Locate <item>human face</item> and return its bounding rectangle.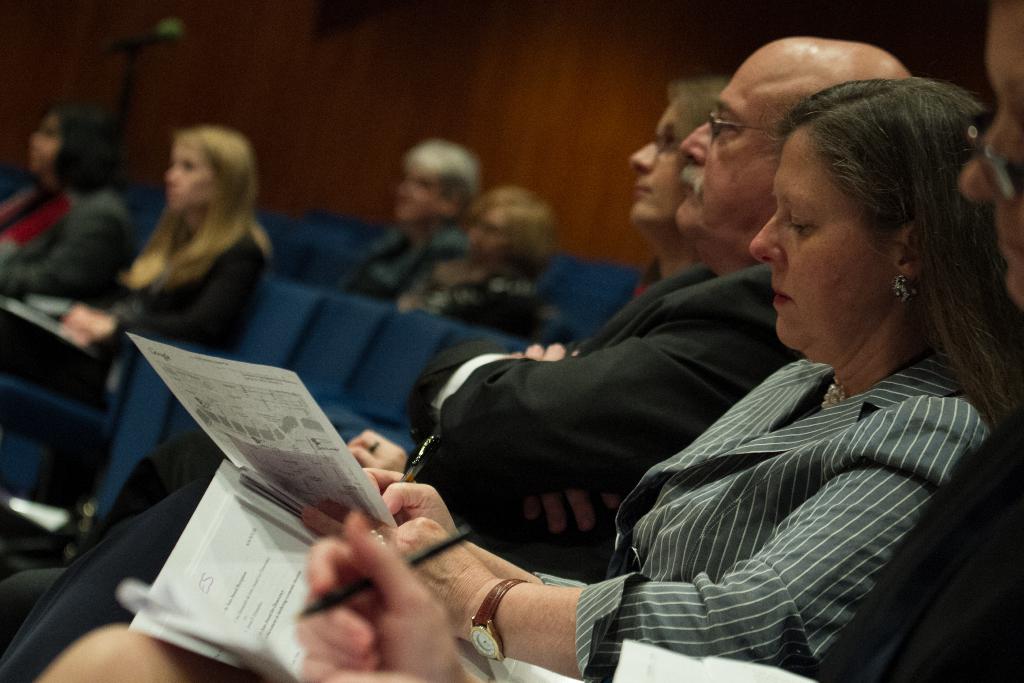
[27, 111, 58, 171].
